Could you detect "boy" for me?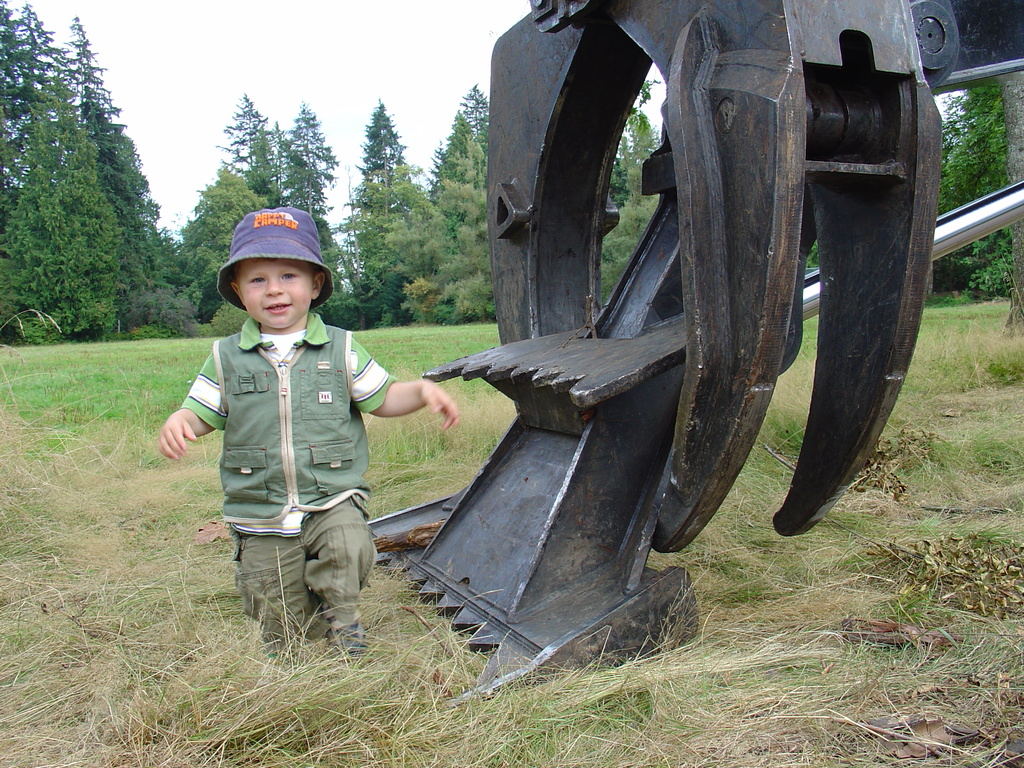
Detection result: select_region(157, 205, 462, 658).
